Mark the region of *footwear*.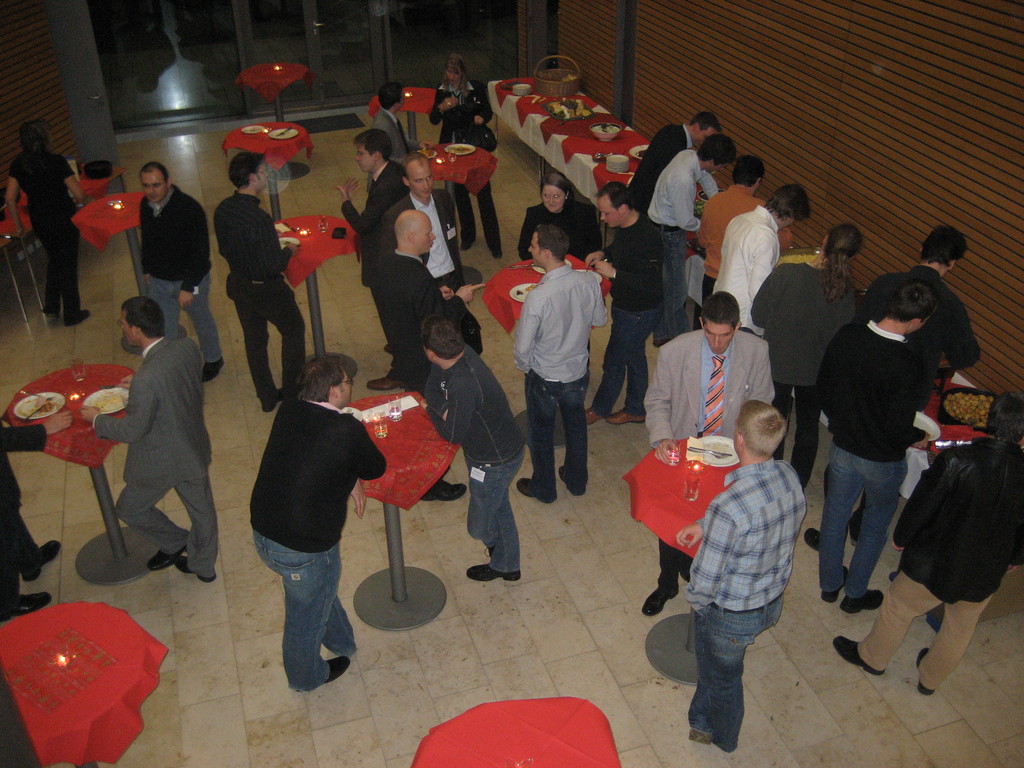
Region: 915,648,933,696.
